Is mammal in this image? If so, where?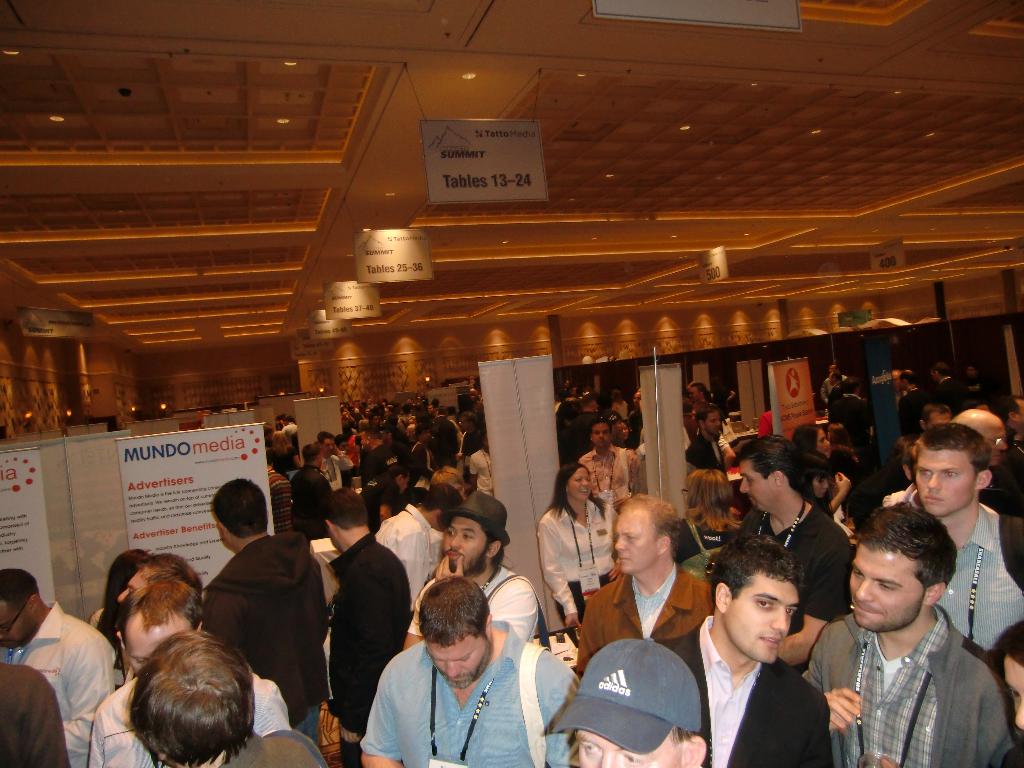
Yes, at Rect(948, 404, 1023, 493).
